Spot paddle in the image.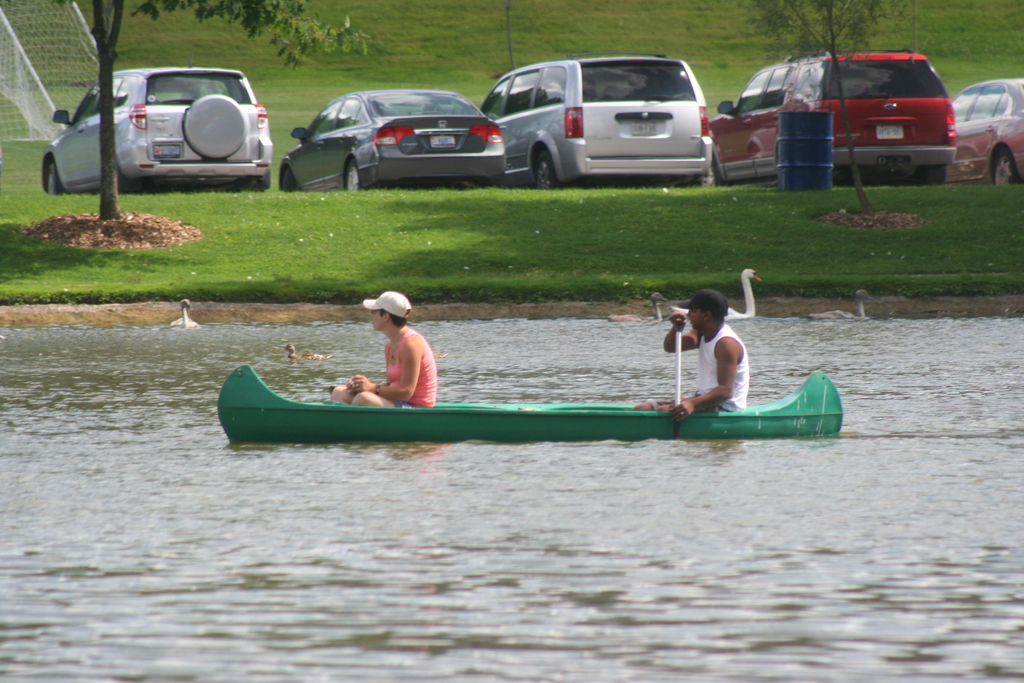
paddle found at 674, 330, 685, 403.
